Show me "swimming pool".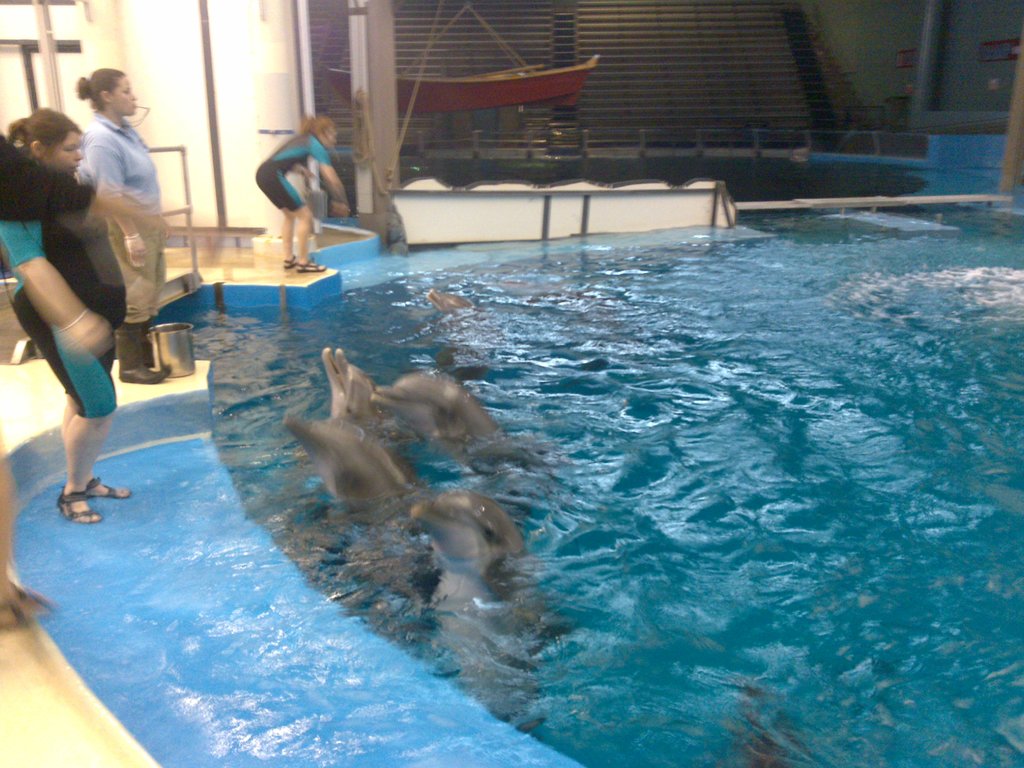
"swimming pool" is here: locate(20, 137, 1002, 762).
